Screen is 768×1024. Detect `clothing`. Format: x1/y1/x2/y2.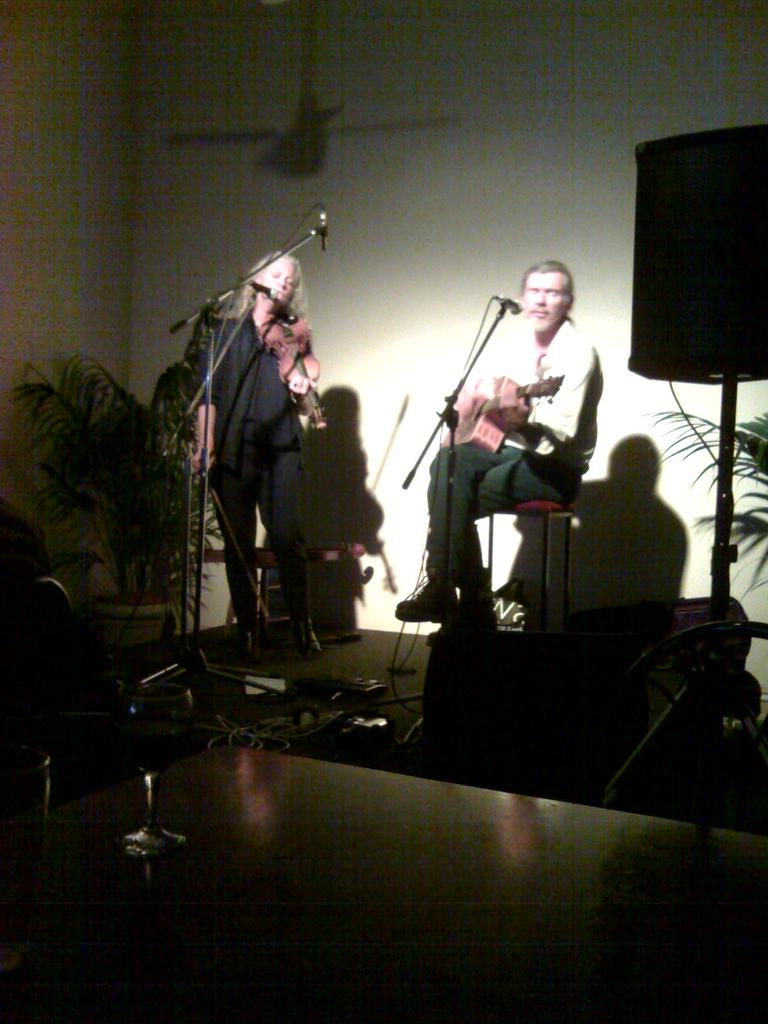
419/308/615/616.
